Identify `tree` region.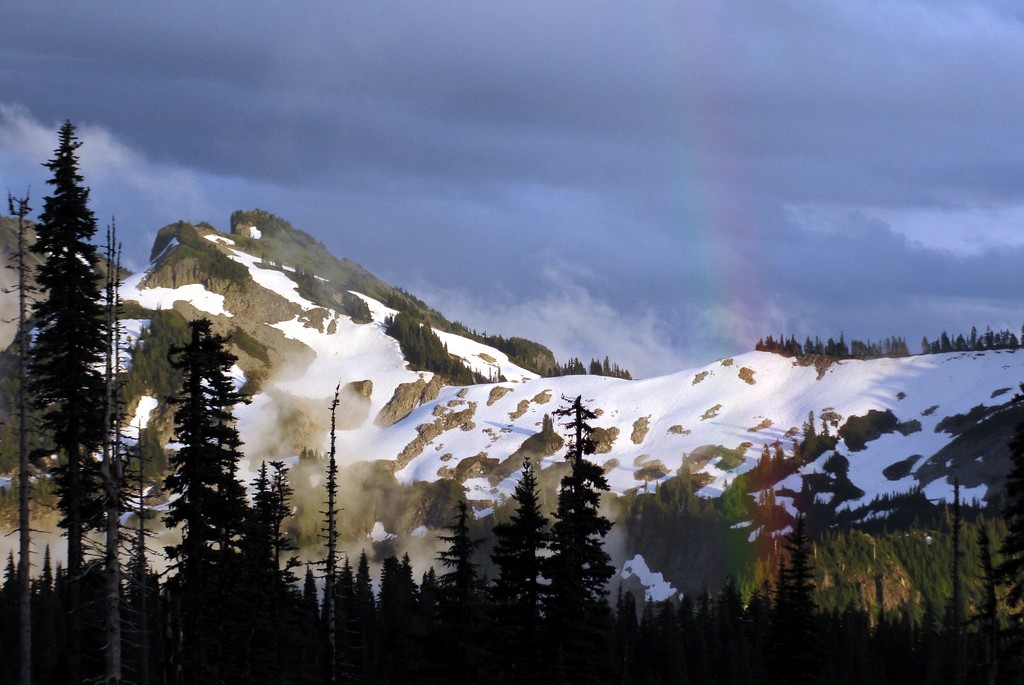
Region: (x1=339, y1=378, x2=665, y2=684).
